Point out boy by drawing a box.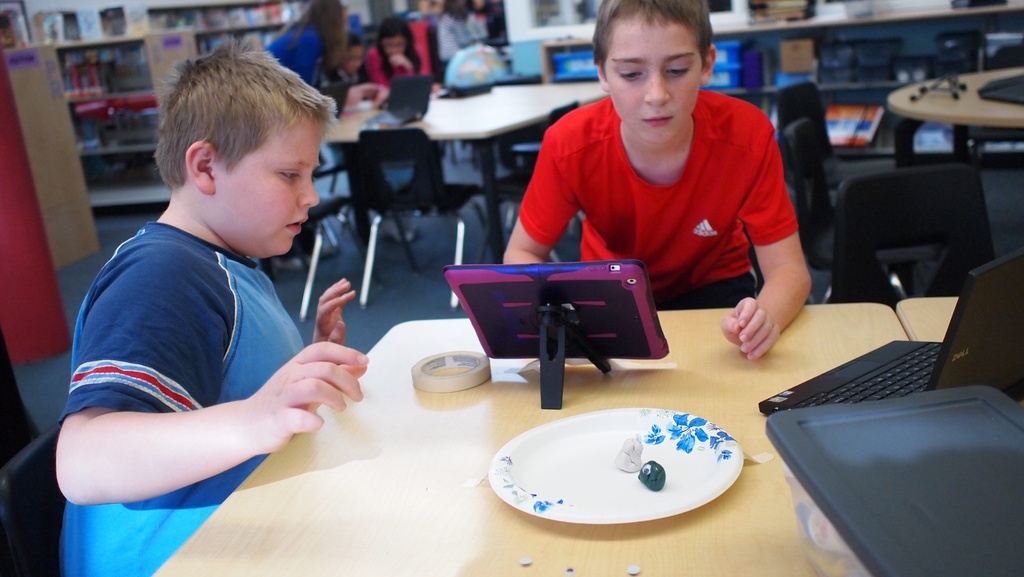
BBox(505, 0, 813, 357).
